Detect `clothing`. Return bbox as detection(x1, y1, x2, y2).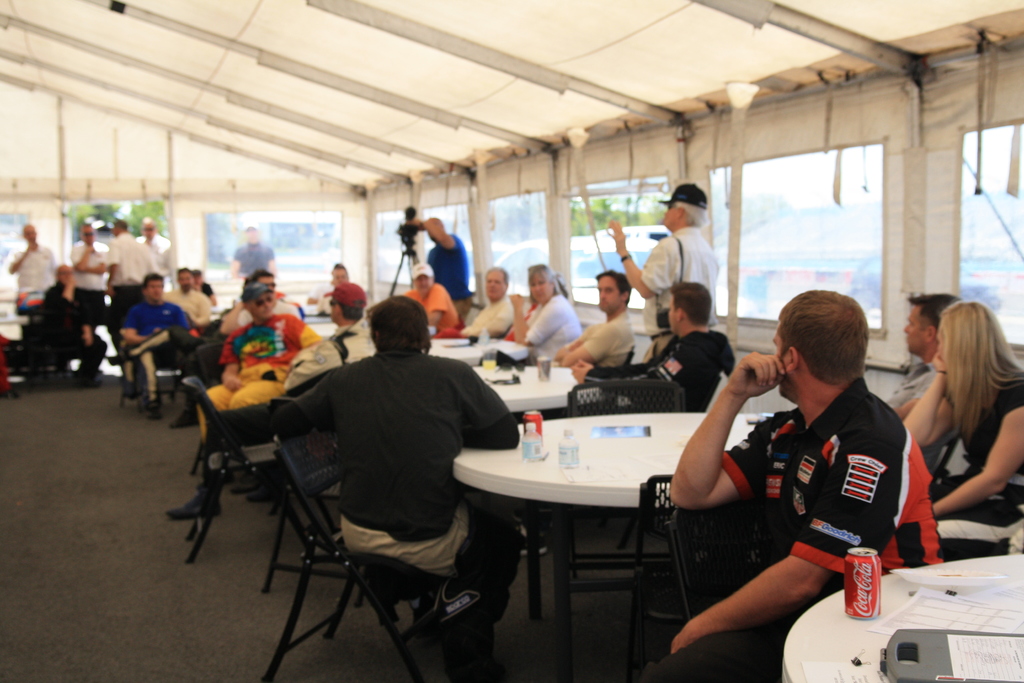
detection(246, 298, 524, 643).
